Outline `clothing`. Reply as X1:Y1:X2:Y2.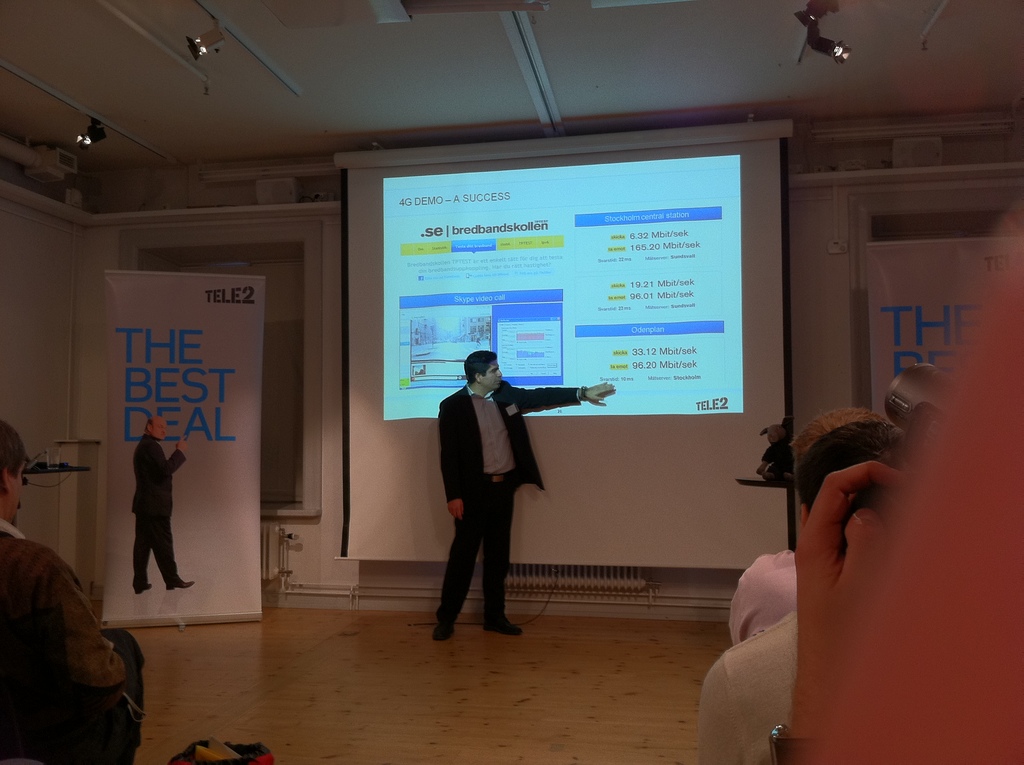
134:437:177:588.
